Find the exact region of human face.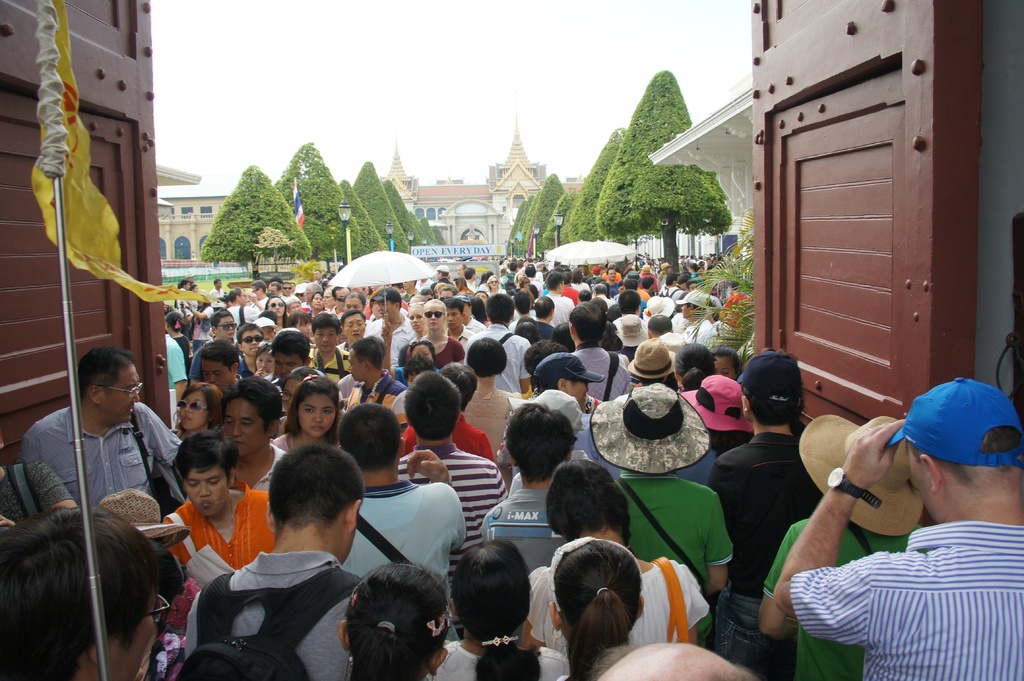
Exact region: [left=238, top=290, right=247, bottom=305].
